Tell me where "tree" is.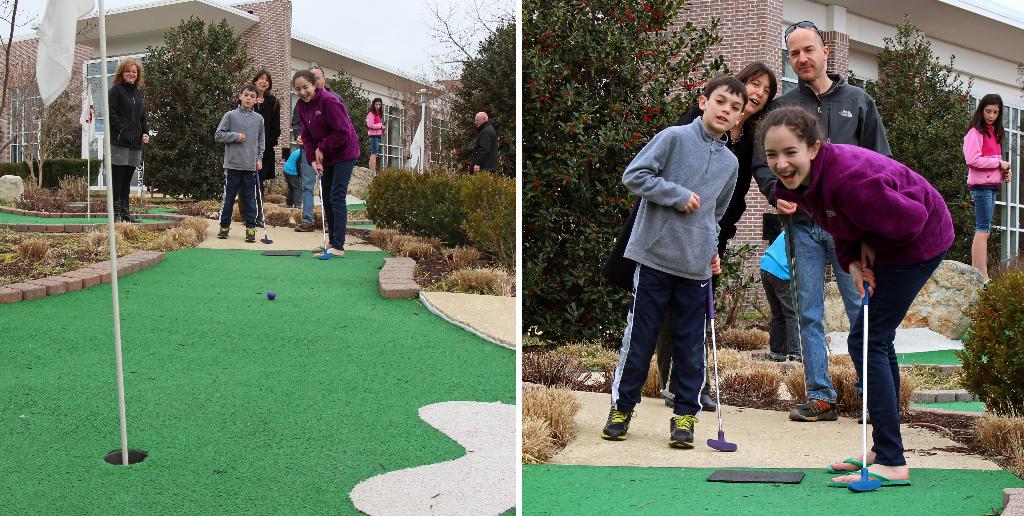
"tree" is at x1=865 y1=10 x2=1004 y2=273.
